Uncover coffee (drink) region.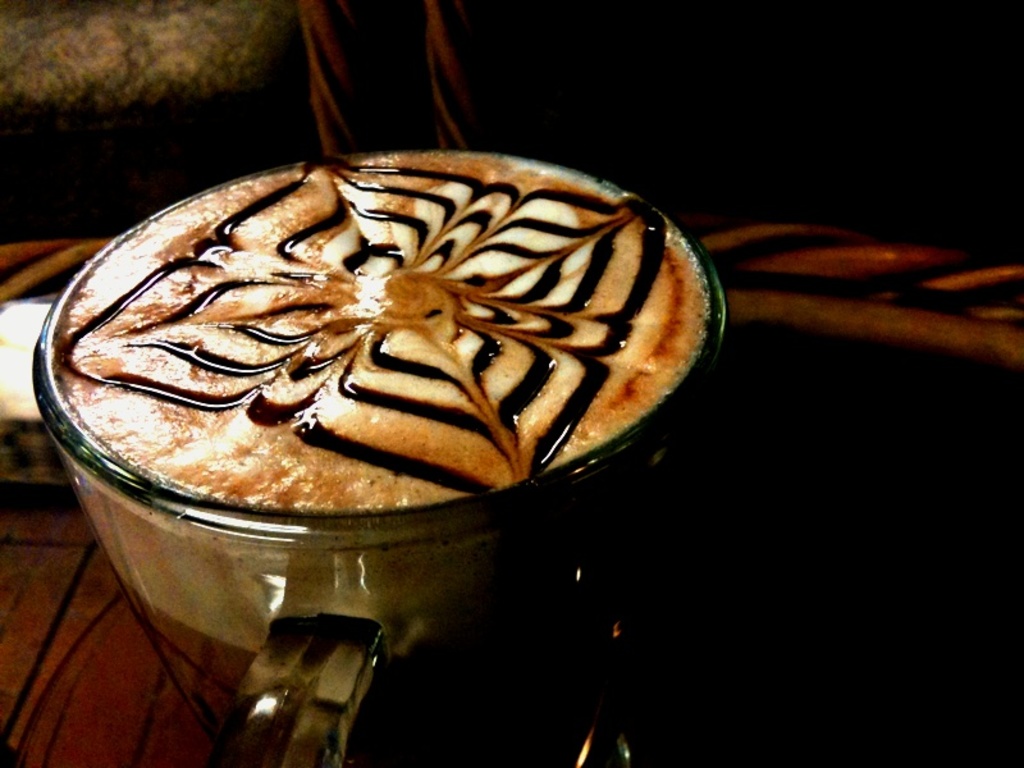
Uncovered: {"left": 27, "top": 156, "right": 704, "bottom": 596}.
